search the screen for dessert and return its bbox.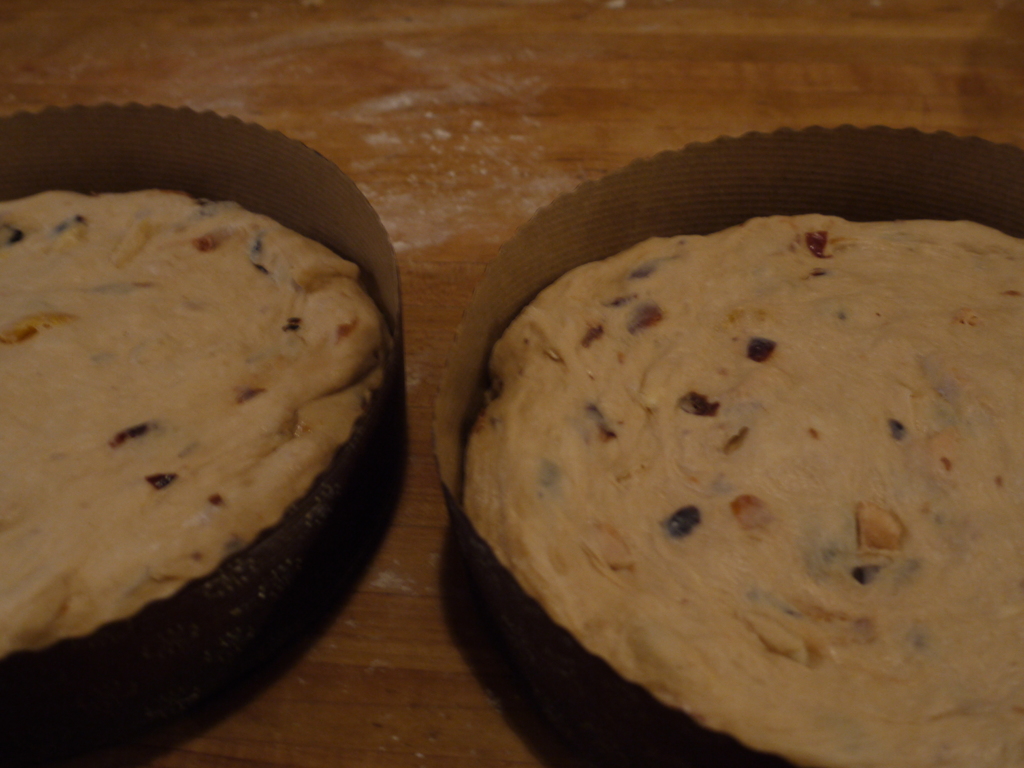
Found: 0 186 392 659.
